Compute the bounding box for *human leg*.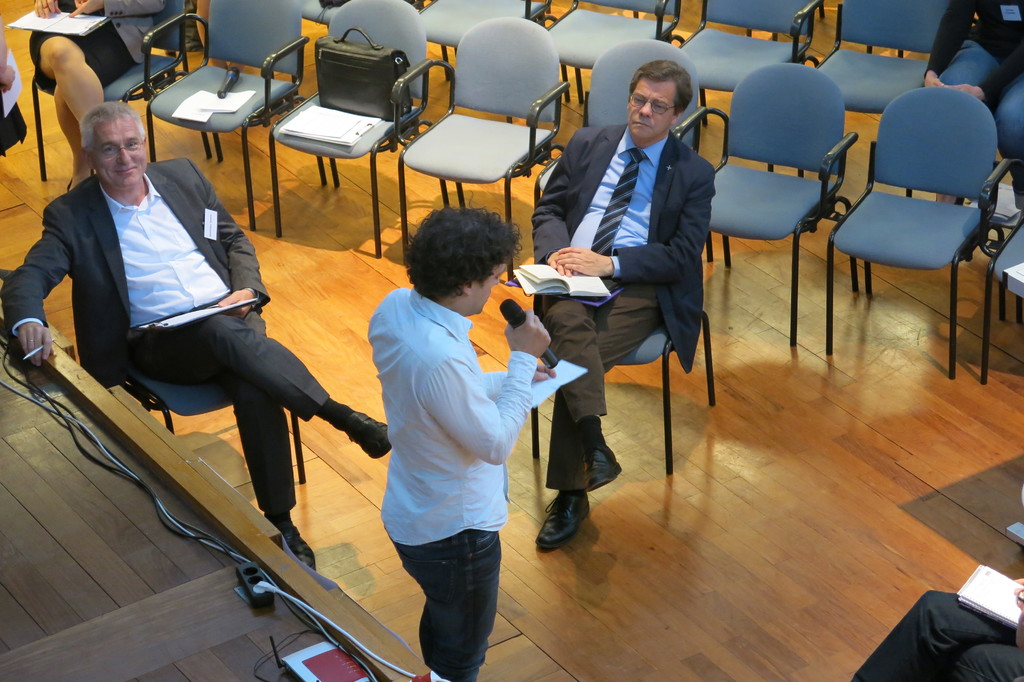
[x1=397, y1=516, x2=502, y2=681].
